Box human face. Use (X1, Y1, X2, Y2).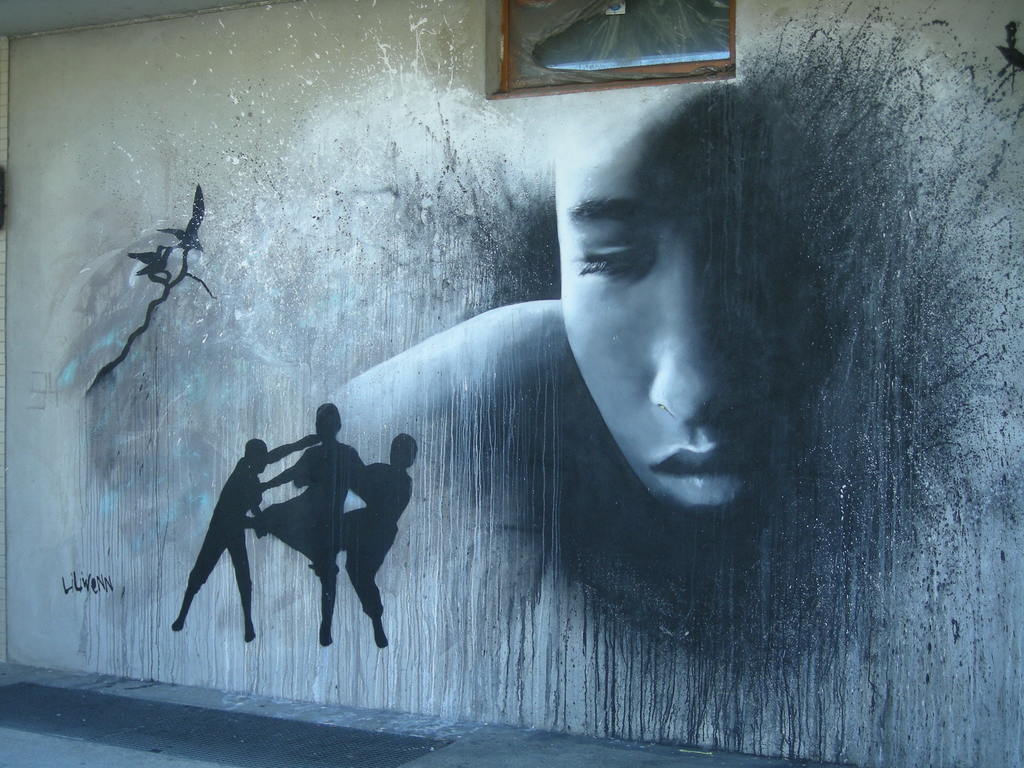
(555, 86, 763, 513).
